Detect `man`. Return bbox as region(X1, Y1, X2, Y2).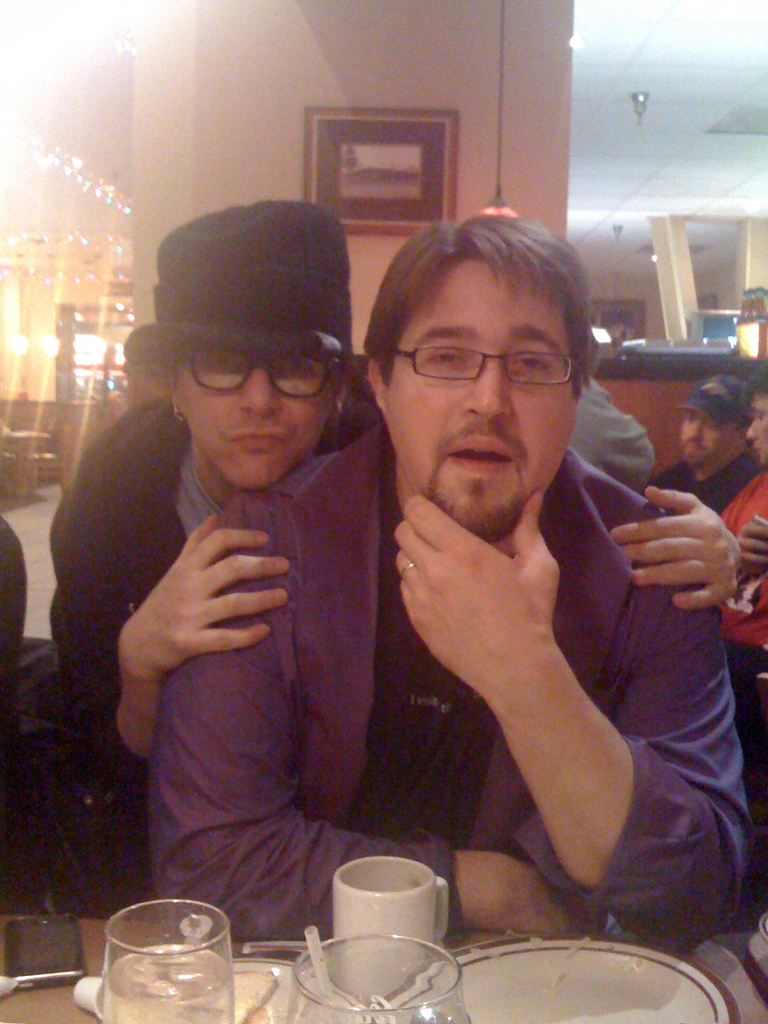
region(46, 200, 741, 788).
